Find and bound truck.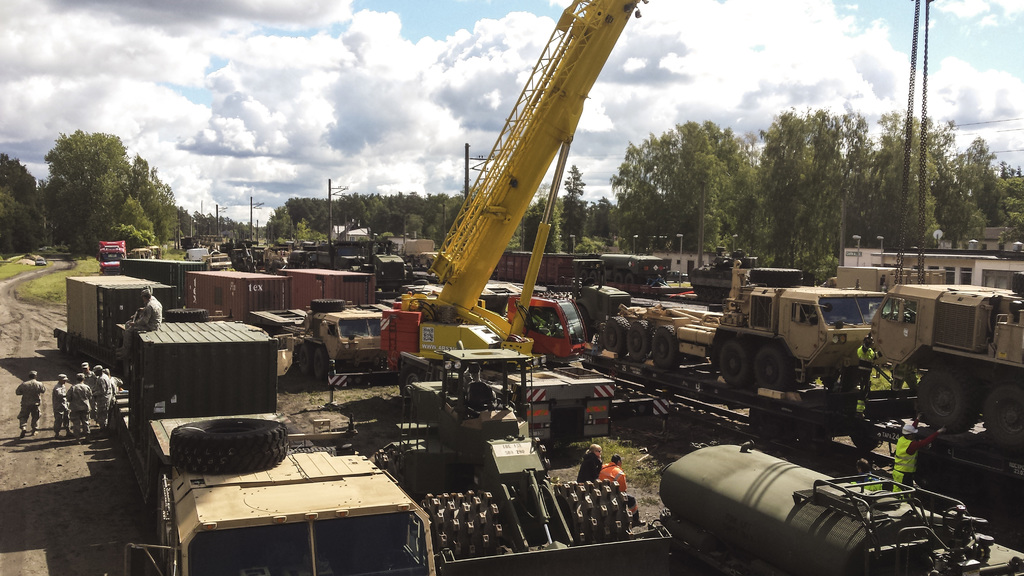
Bound: <box>115,244,236,314</box>.
